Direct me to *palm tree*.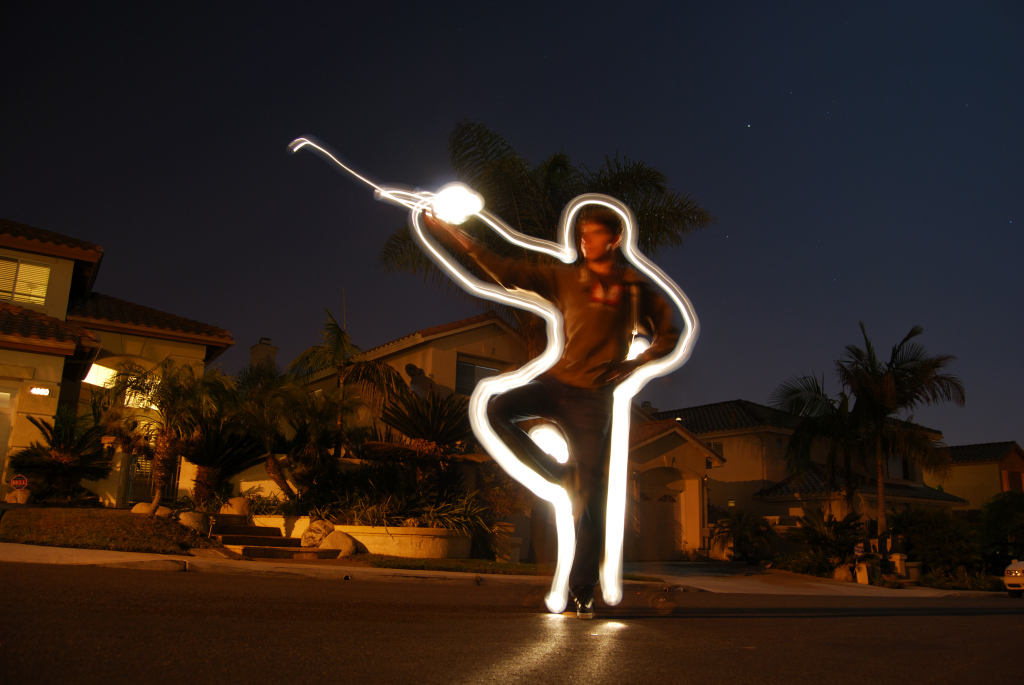
Direction: left=225, top=340, right=332, bottom=518.
